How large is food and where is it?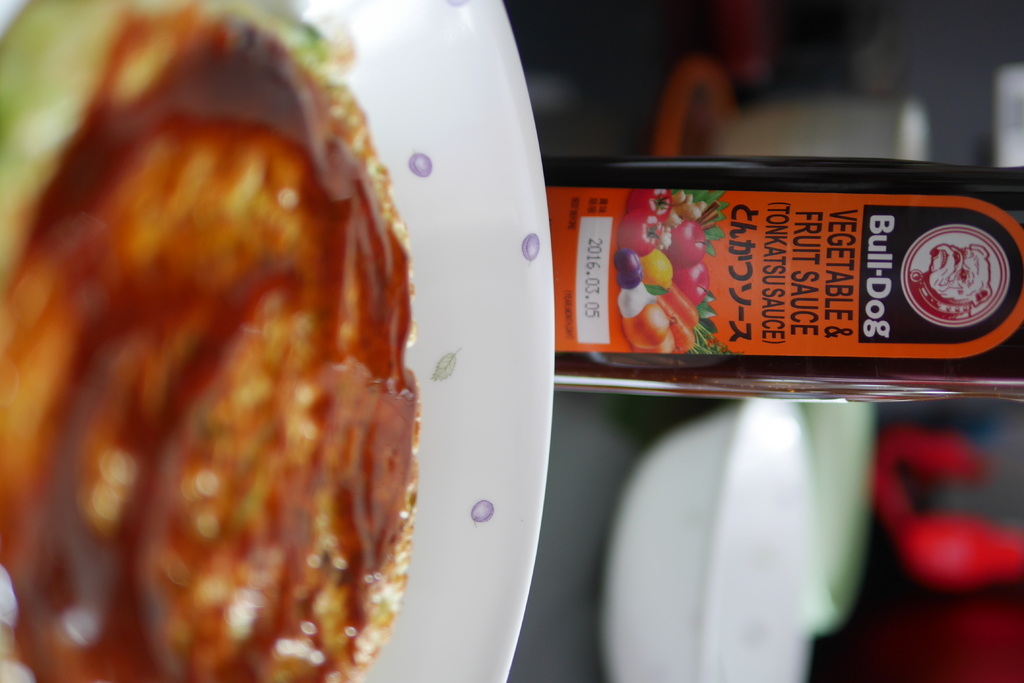
Bounding box: [24, 29, 428, 675].
